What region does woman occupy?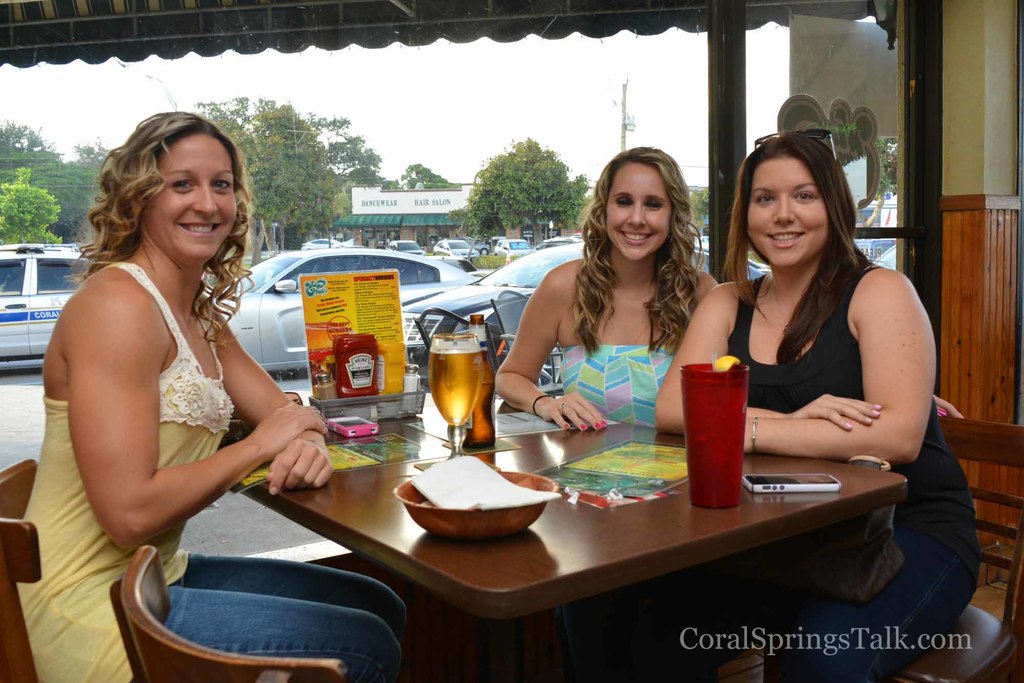
BBox(648, 129, 980, 682).
